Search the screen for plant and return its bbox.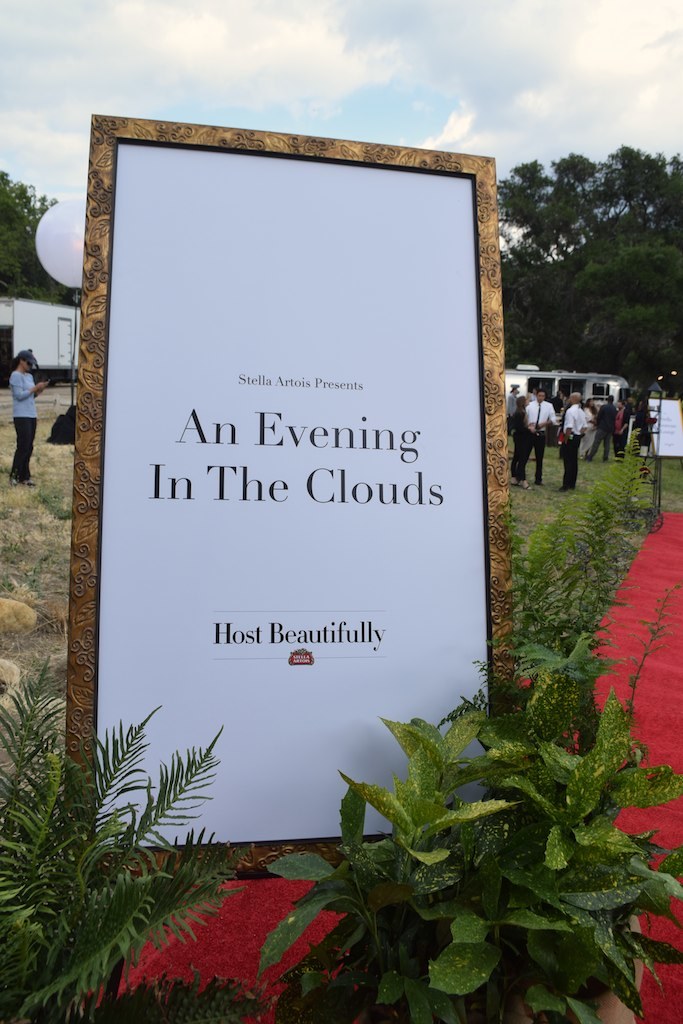
Found: detection(238, 630, 682, 1020).
